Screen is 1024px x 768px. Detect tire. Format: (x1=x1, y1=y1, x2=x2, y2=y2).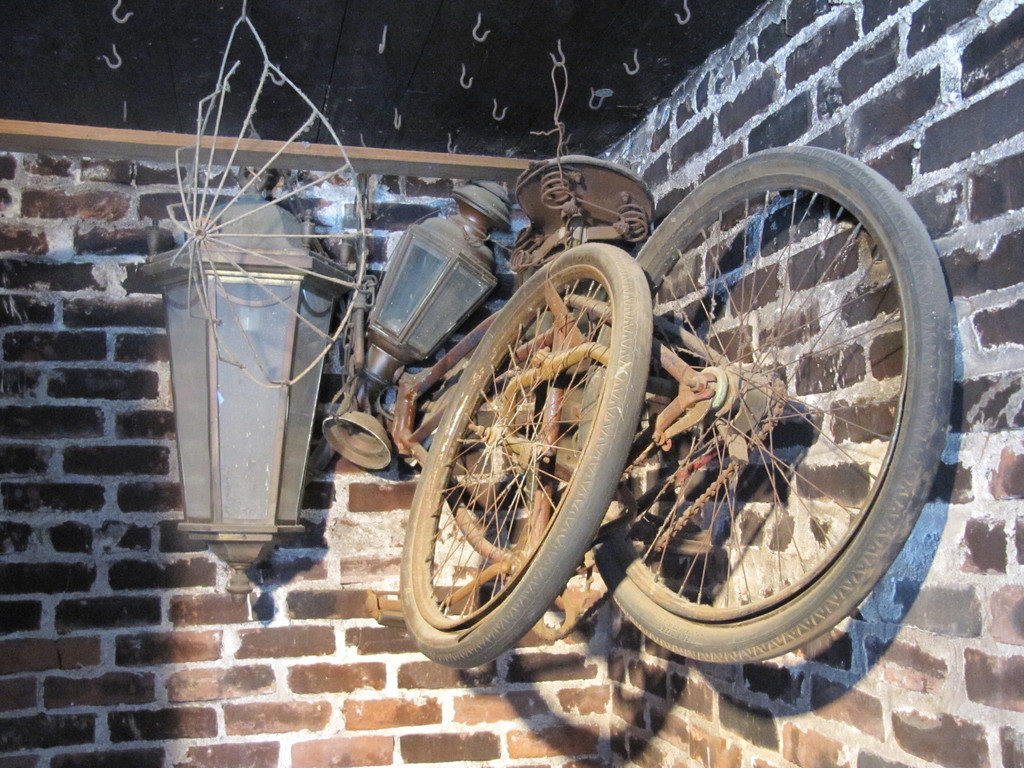
(x1=628, y1=151, x2=931, y2=684).
